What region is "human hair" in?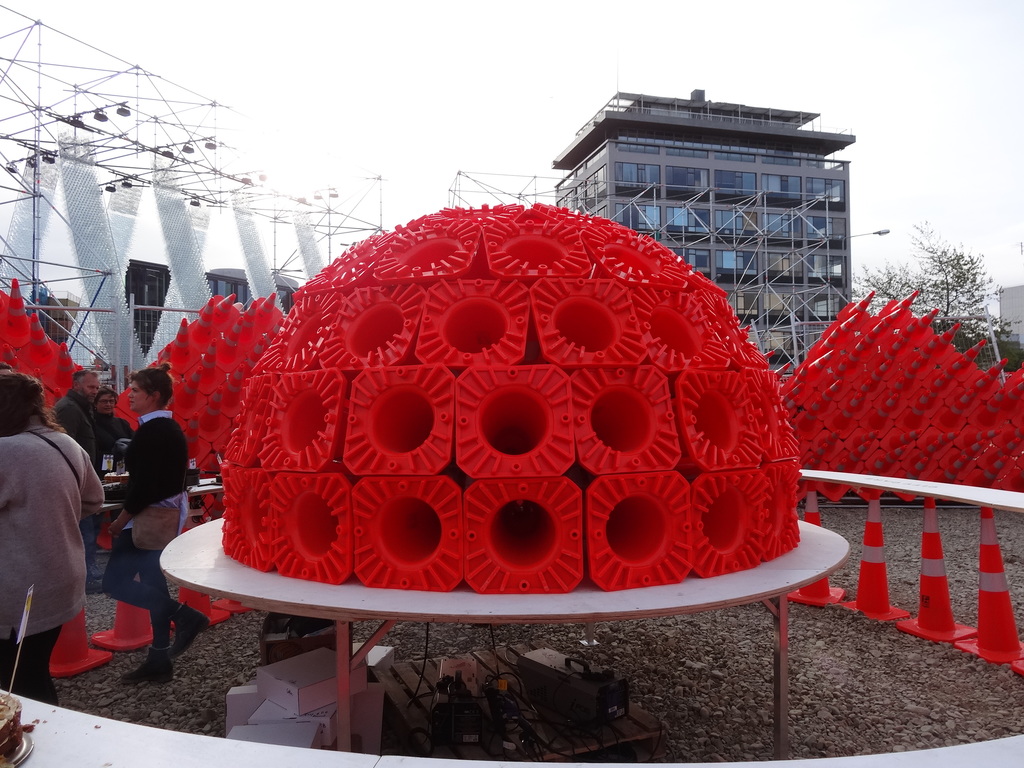
<region>0, 372, 62, 436</region>.
